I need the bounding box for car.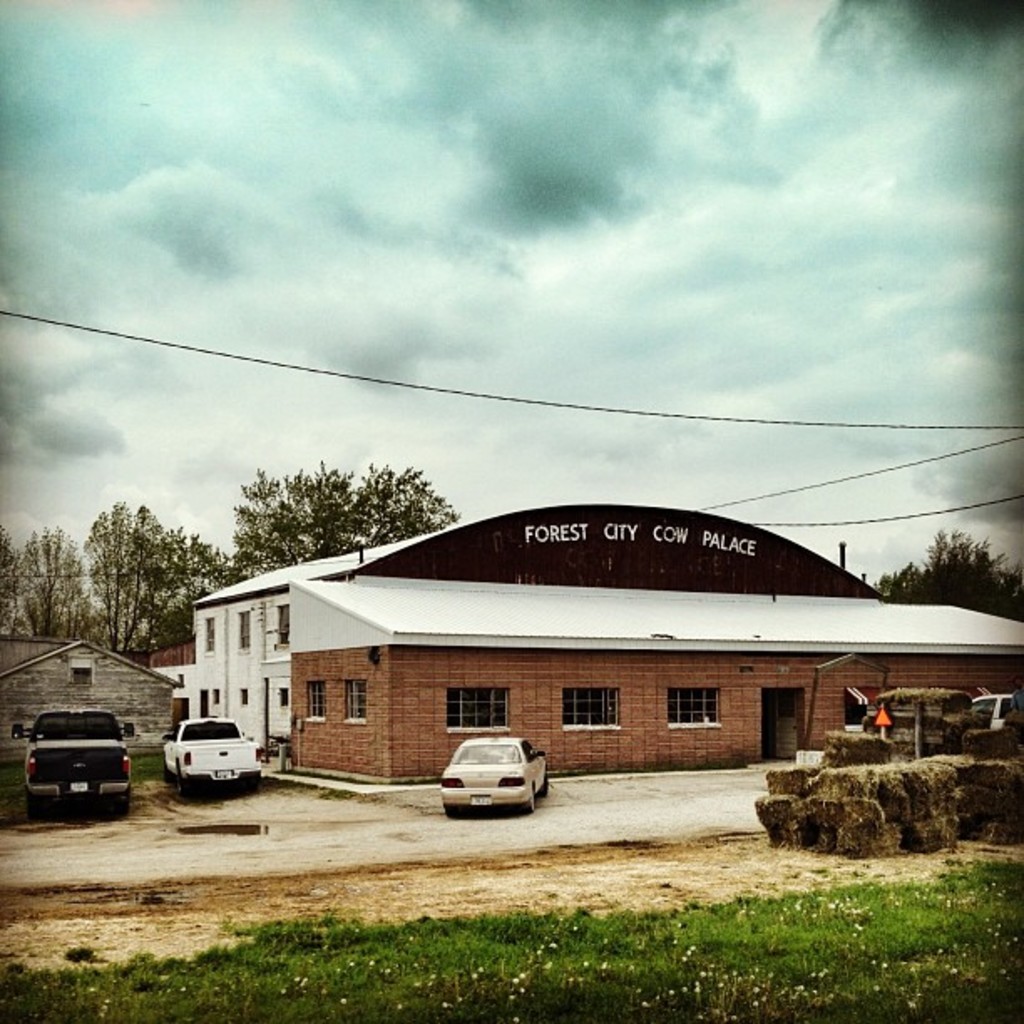
Here it is: box=[962, 689, 1021, 730].
